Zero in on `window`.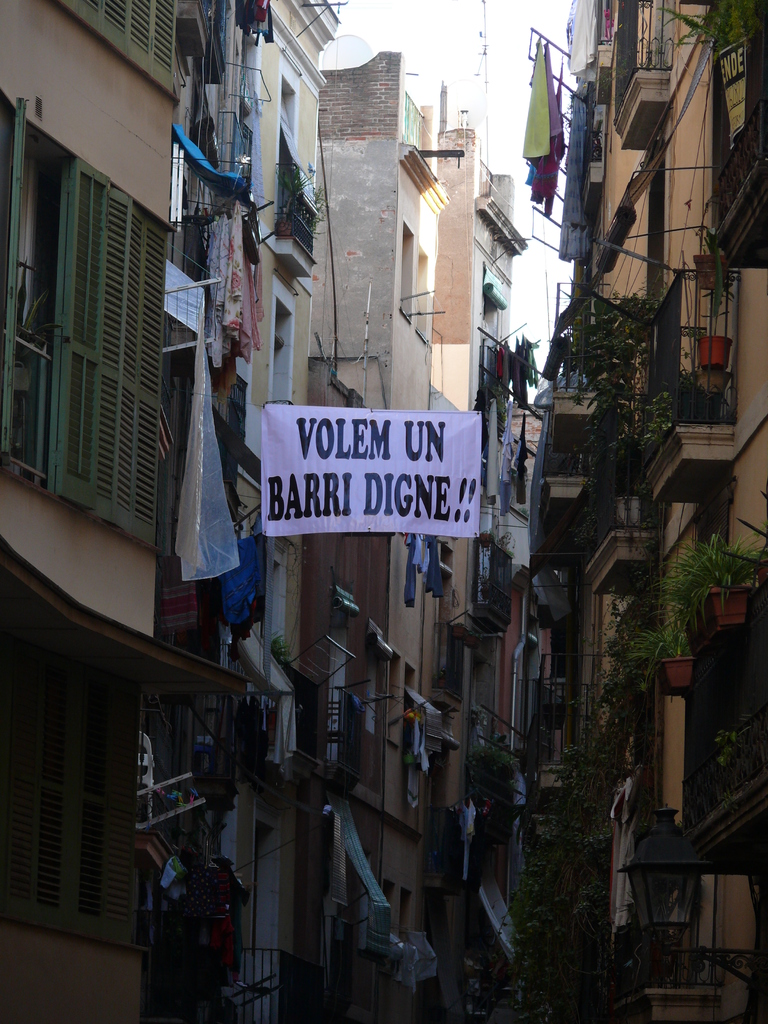
Zeroed in: 326,586,353,778.
